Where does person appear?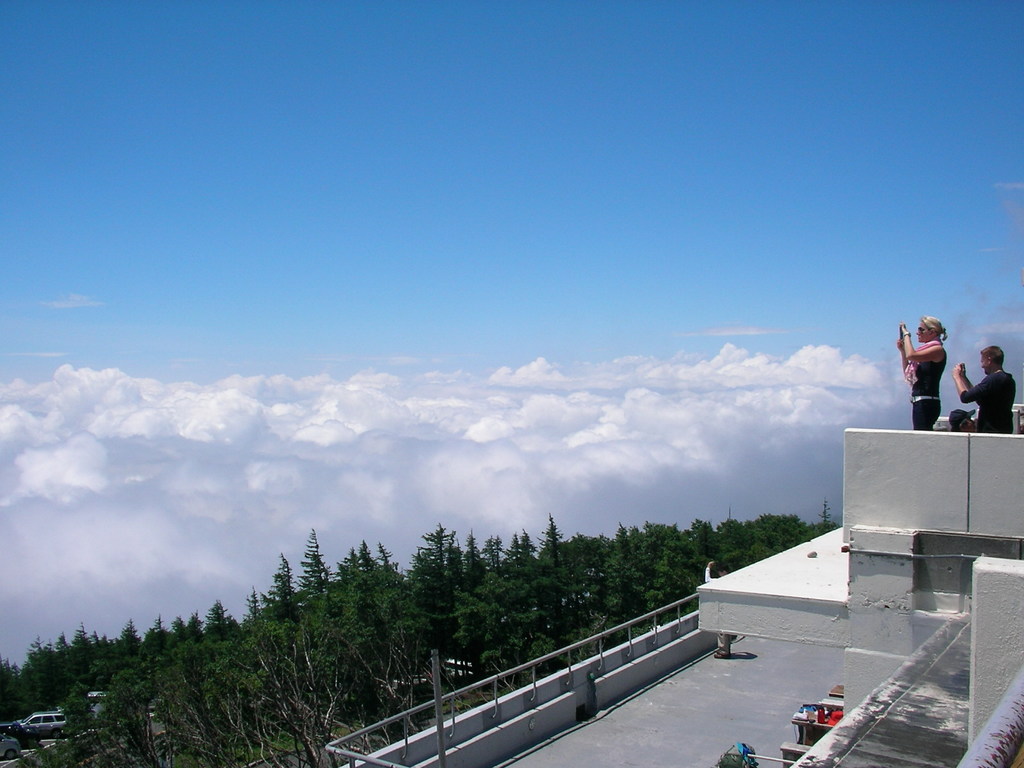
Appears at 703 559 732 658.
